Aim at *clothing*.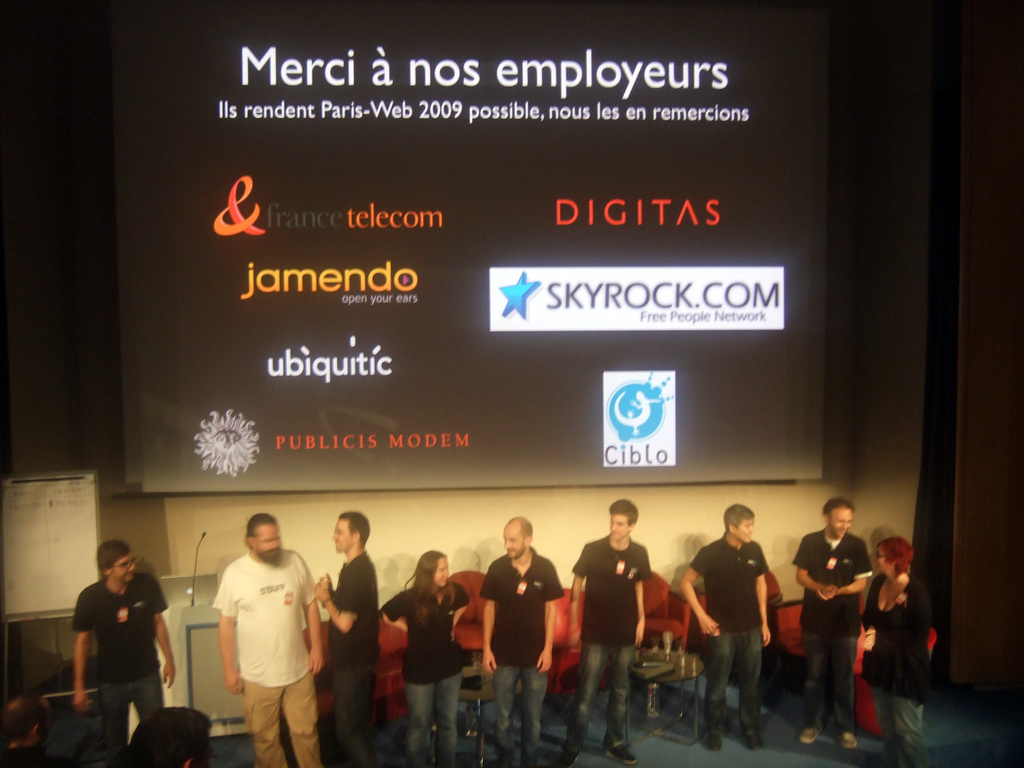
Aimed at crop(65, 581, 175, 760).
